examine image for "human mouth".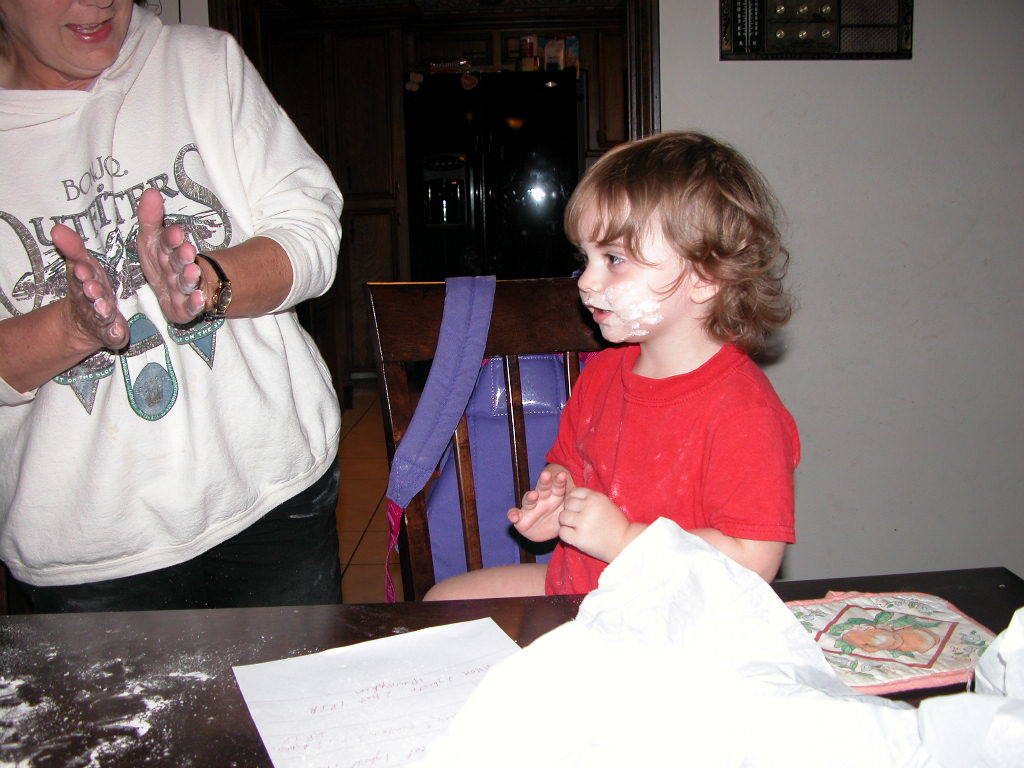
Examination result: {"left": 584, "top": 301, "right": 609, "bottom": 321}.
